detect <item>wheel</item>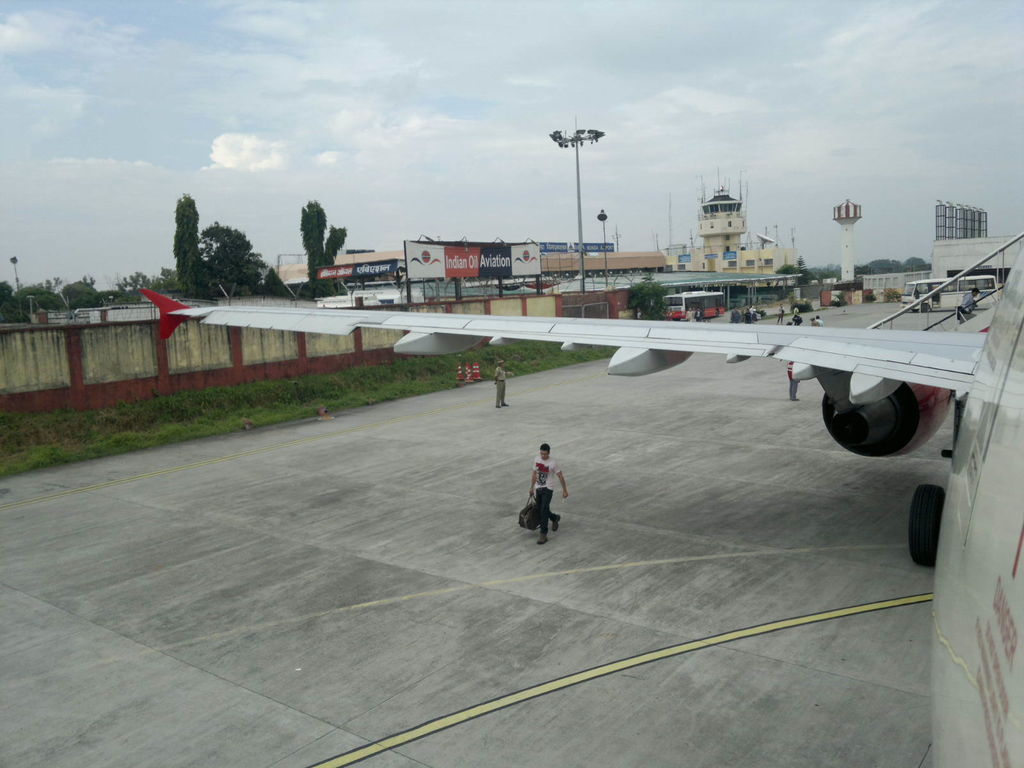
907/483/947/564
